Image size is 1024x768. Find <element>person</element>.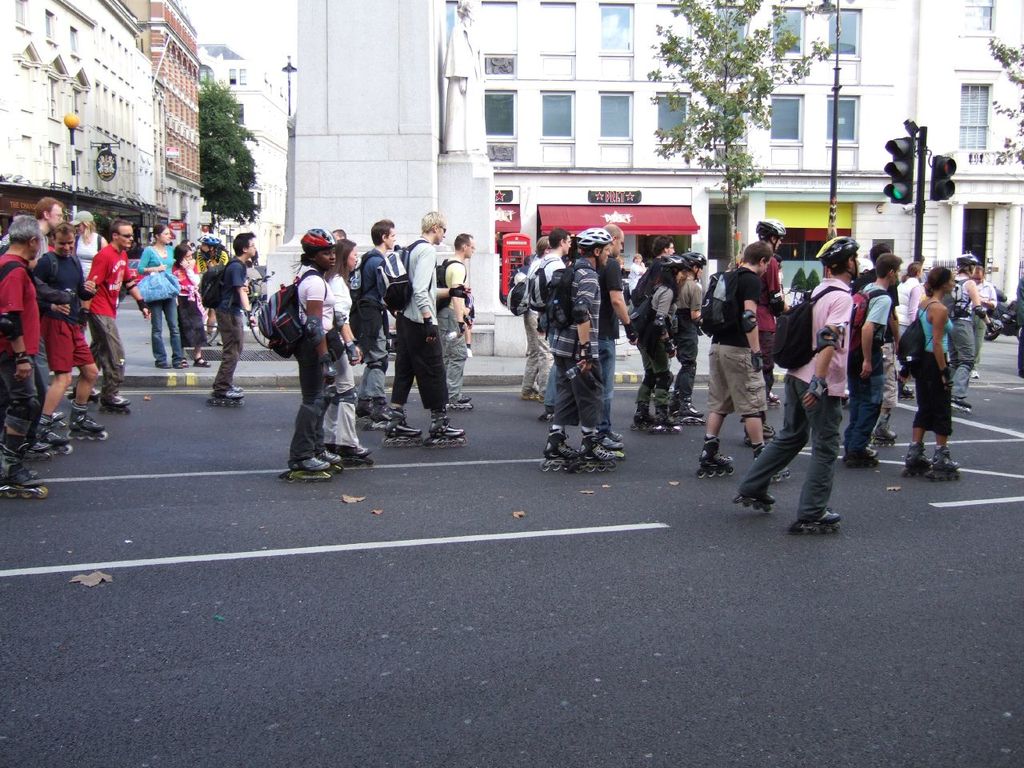
(x1=906, y1=263, x2=965, y2=475).
